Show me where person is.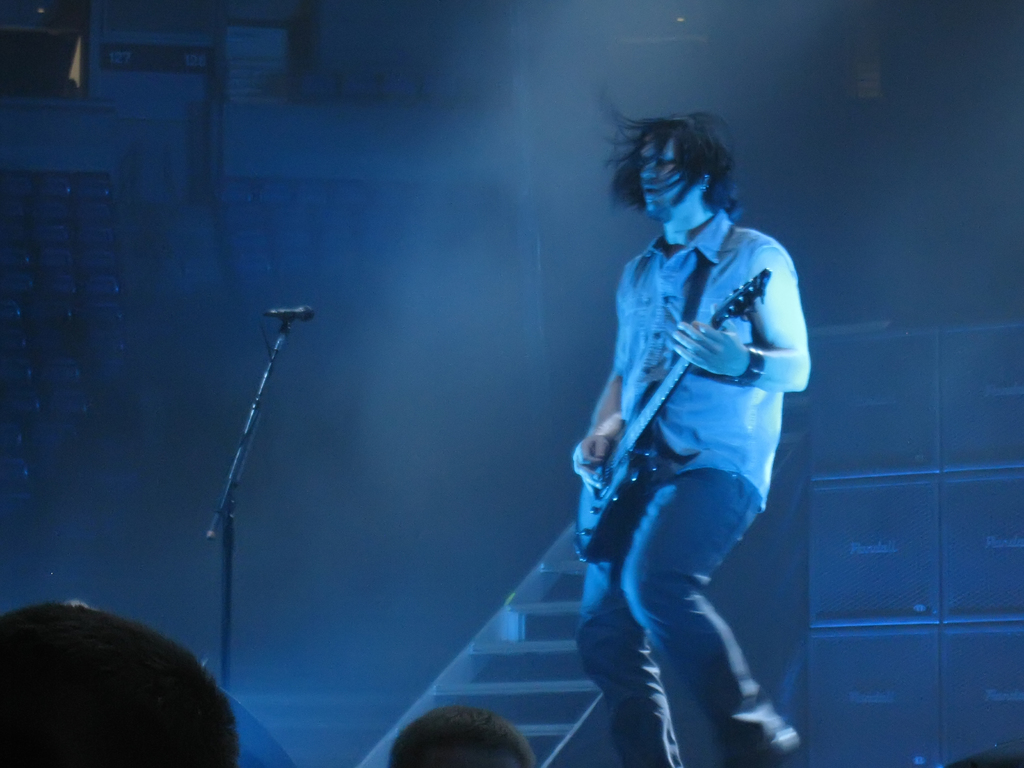
person is at bbox(388, 706, 536, 767).
